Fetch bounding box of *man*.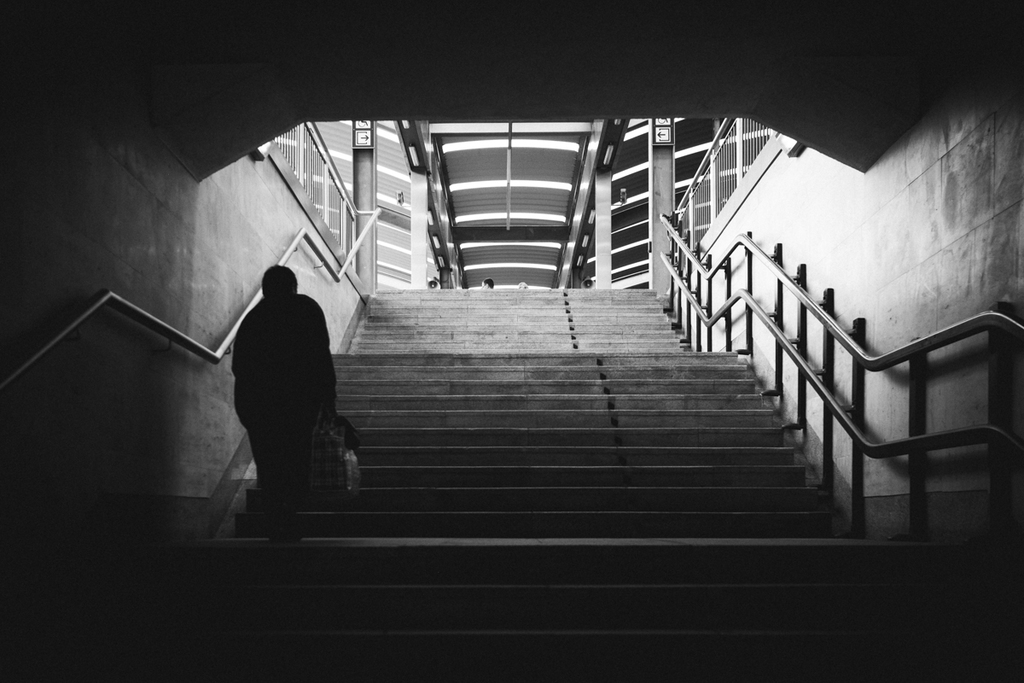
Bbox: Rect(218, 264, 358, 527).
